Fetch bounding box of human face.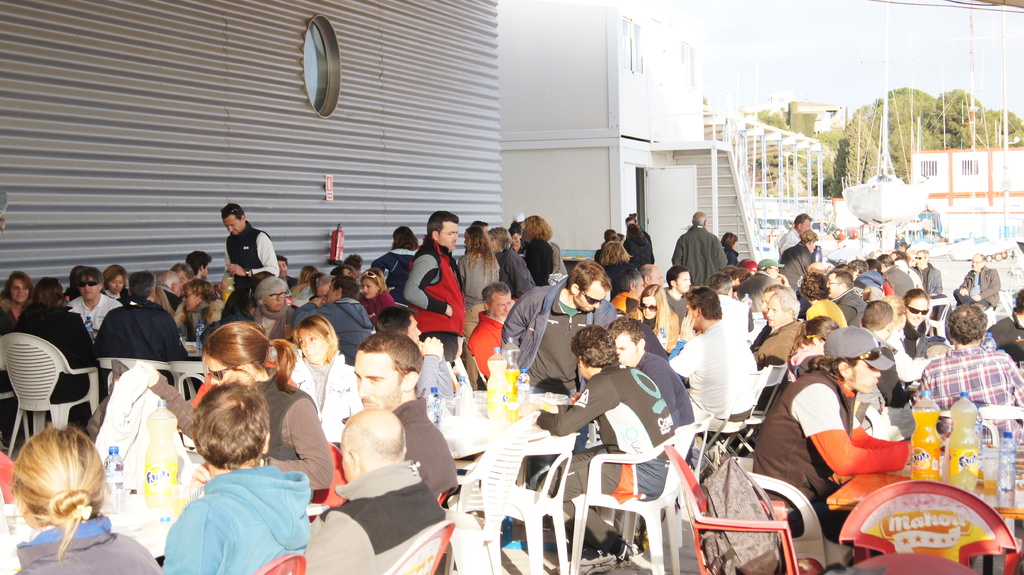
Bbox: locate(671, 266, 692, 292).
